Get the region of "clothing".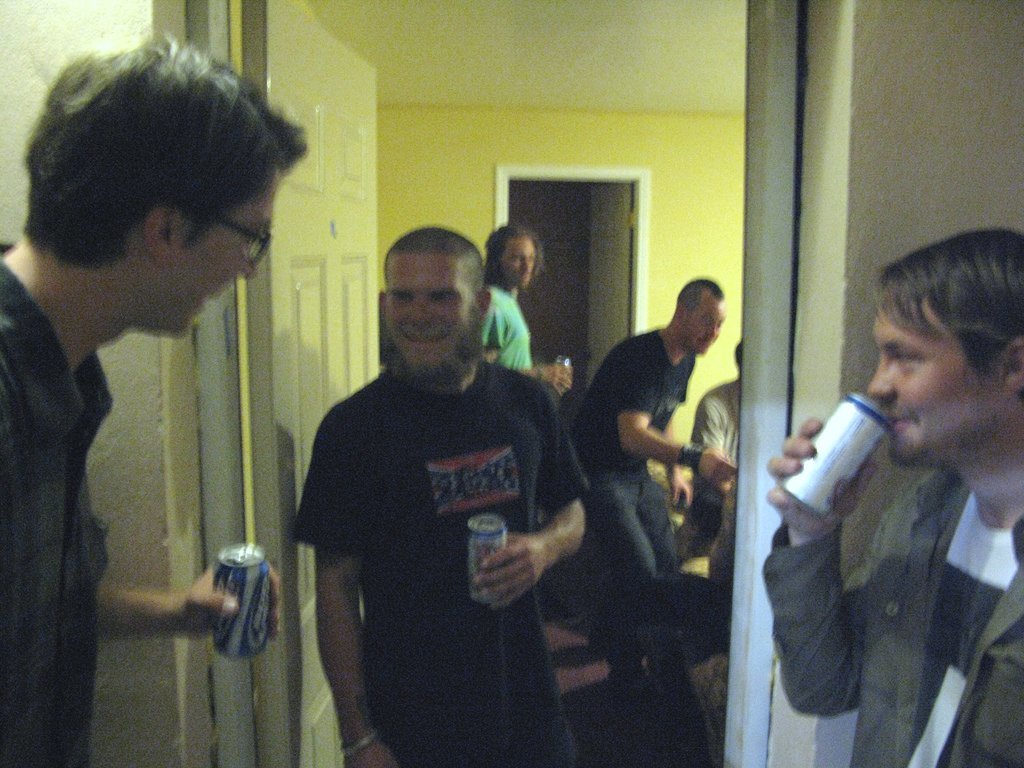
(left=564, top=329, right=696, bottom=594).
